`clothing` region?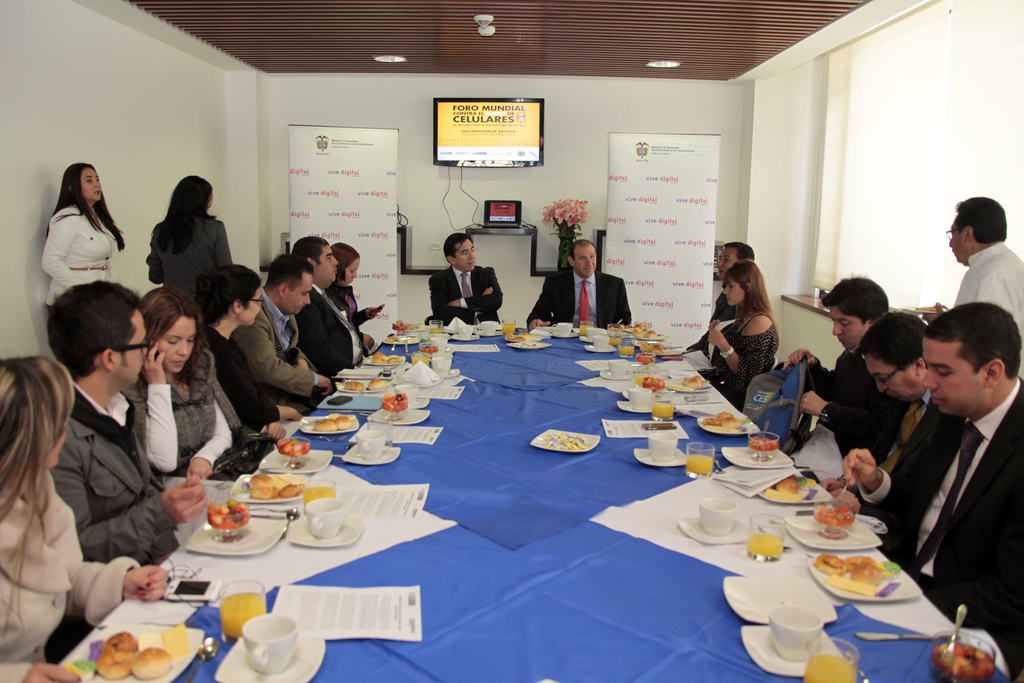
<region>804, 327, 893, 470</region>
